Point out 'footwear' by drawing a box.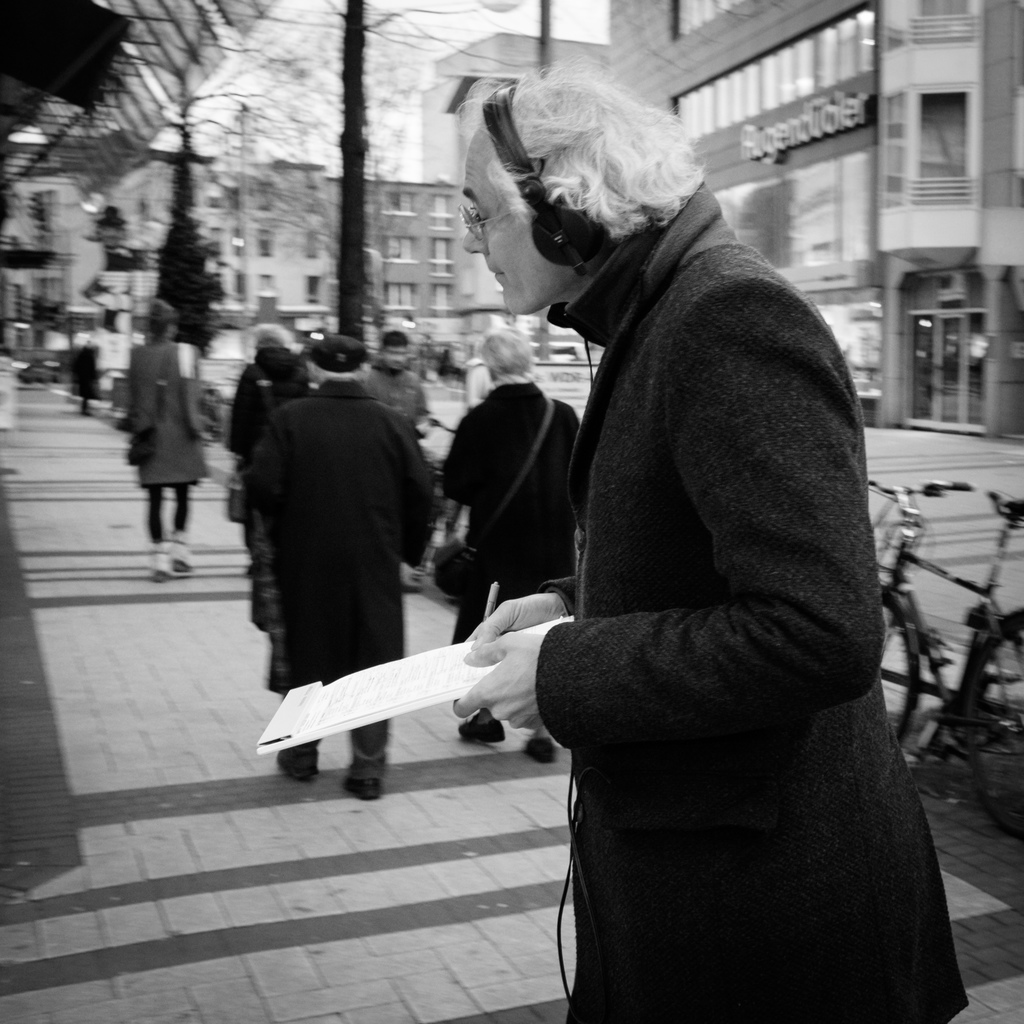
400:557:421:596.
